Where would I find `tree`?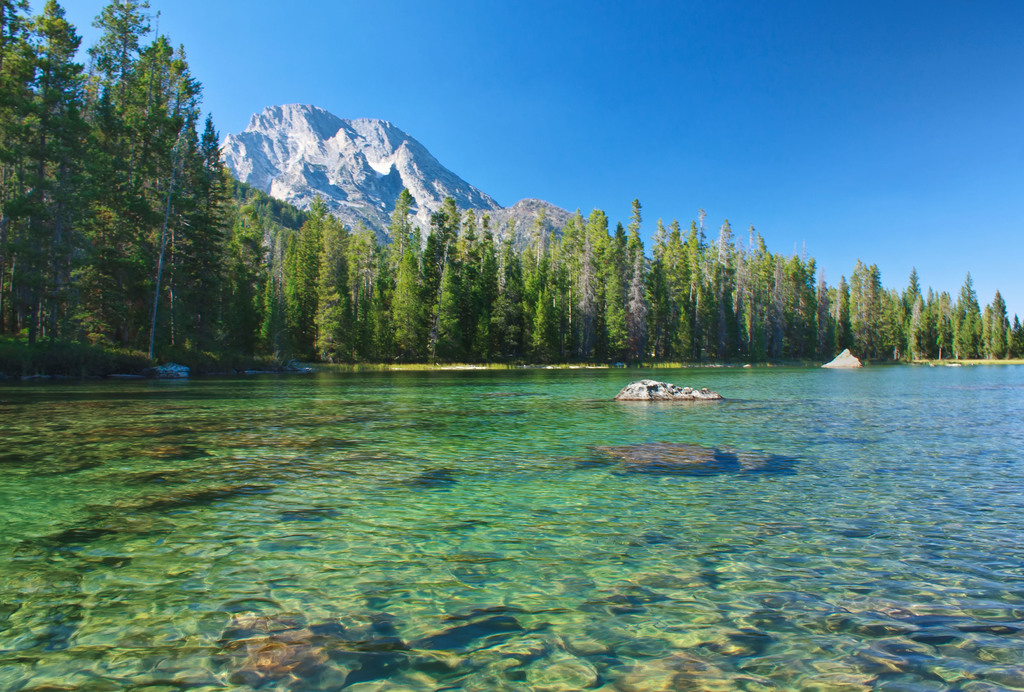
At (582,206,624,350).
